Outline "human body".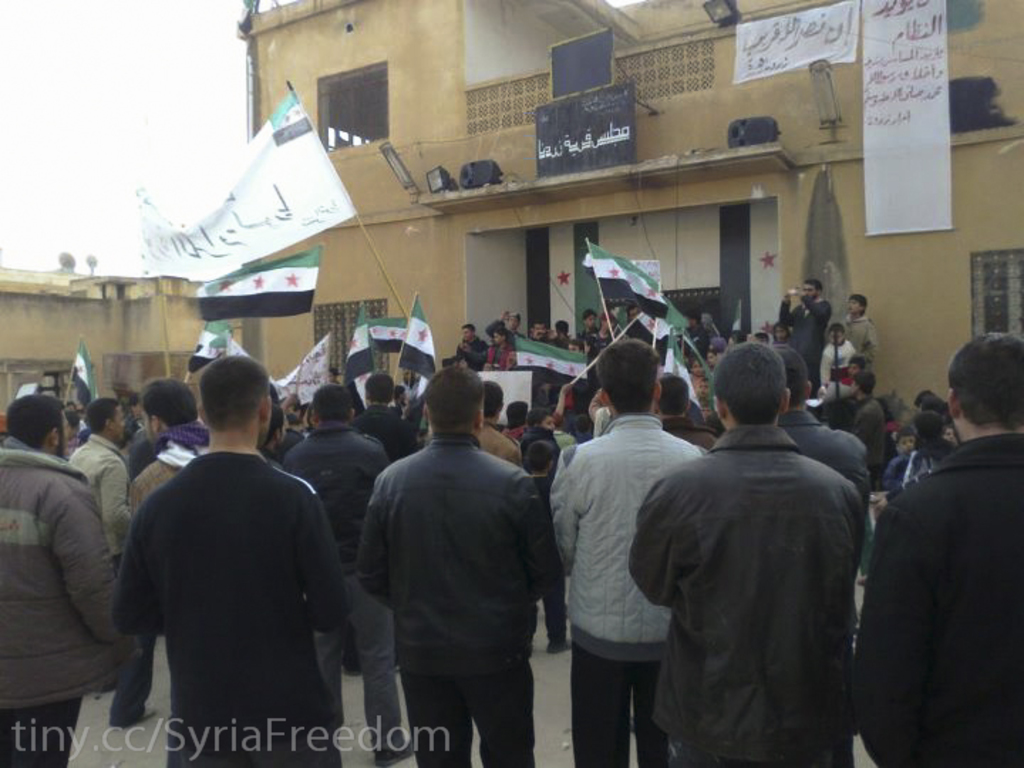
Outline: Rect(283, 377, 393, 764).
